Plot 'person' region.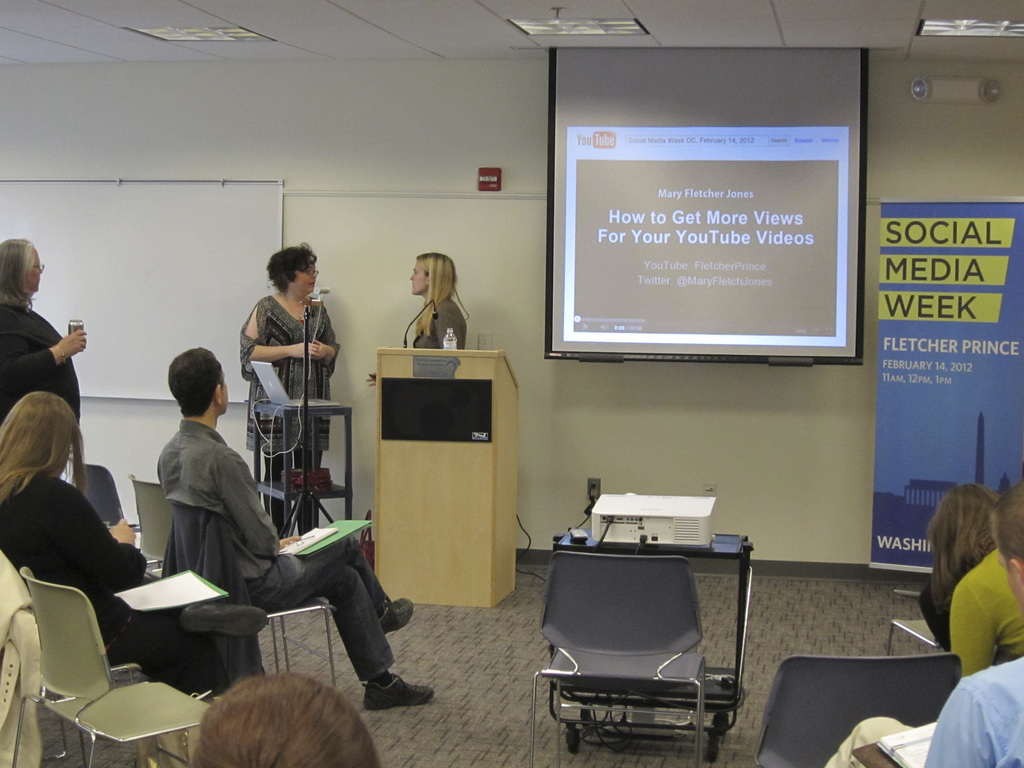
Plotted at l=815, t=497, r=1023, b=767.
